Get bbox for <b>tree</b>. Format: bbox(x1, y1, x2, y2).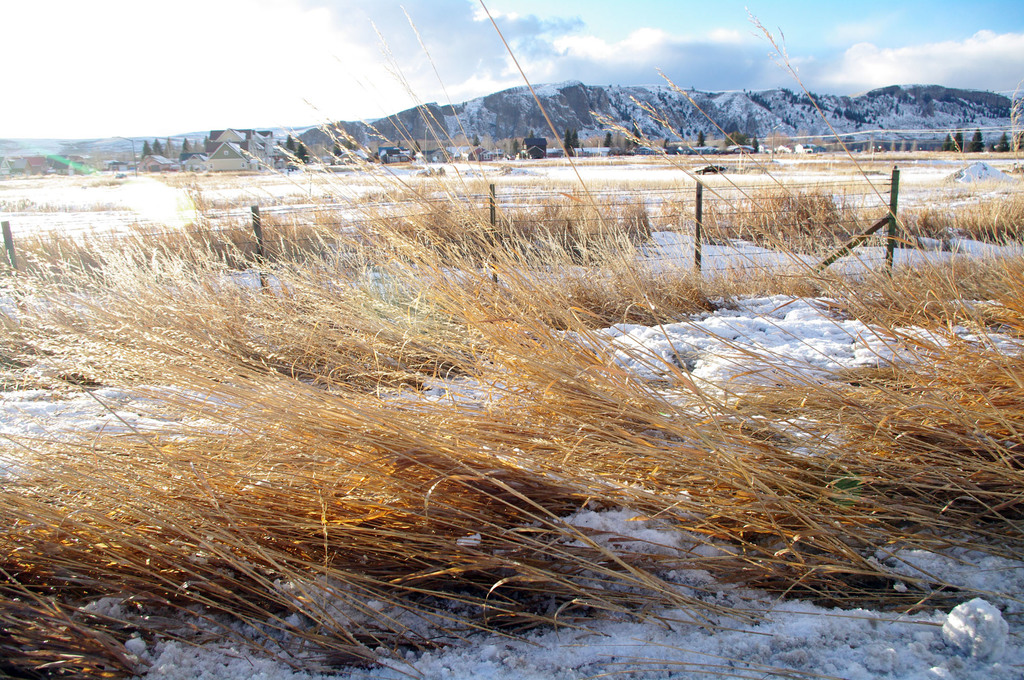
bbox(200, 134, 212, 147).
